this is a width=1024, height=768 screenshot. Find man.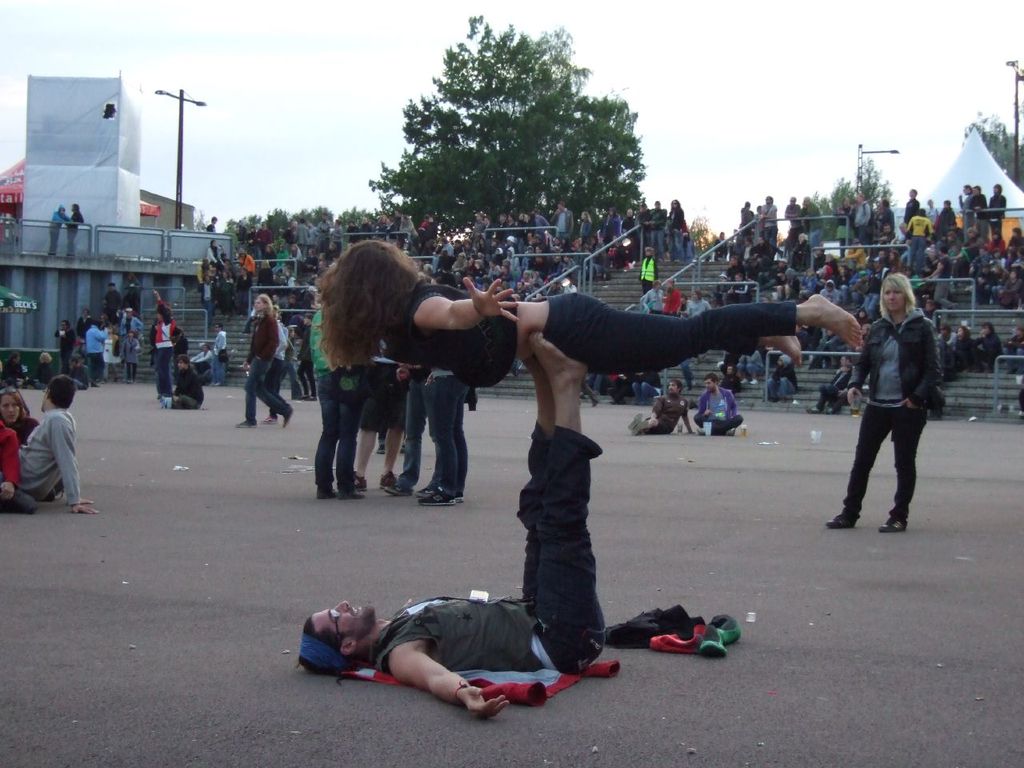
Bounding box: x1=354 y1=212 x2=371 y2=242.
